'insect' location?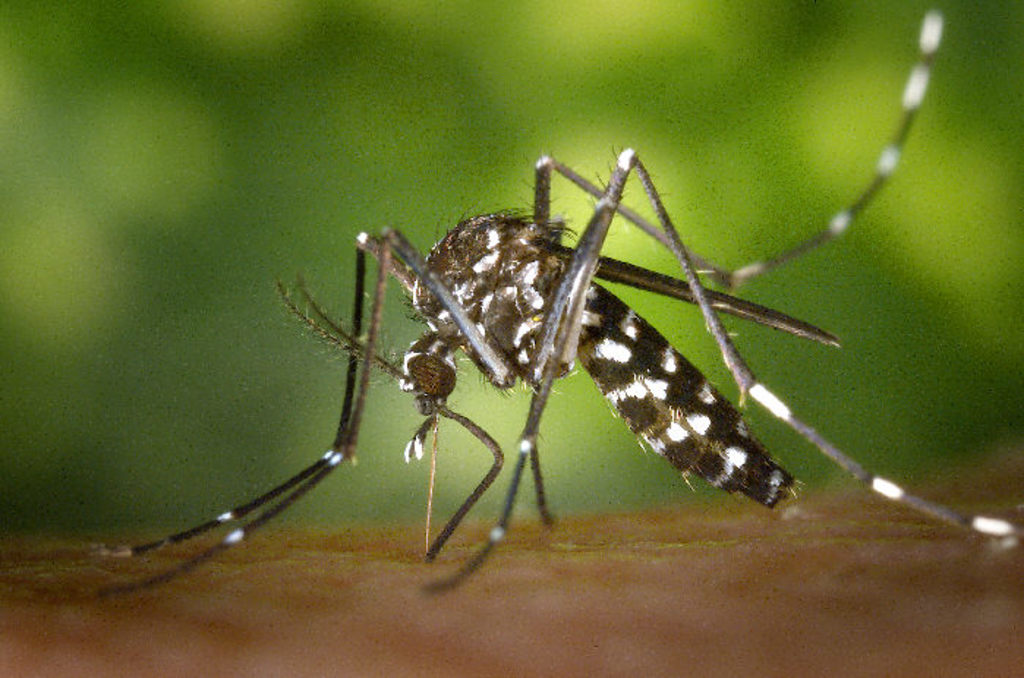
[86, 9, 1023, 605]
